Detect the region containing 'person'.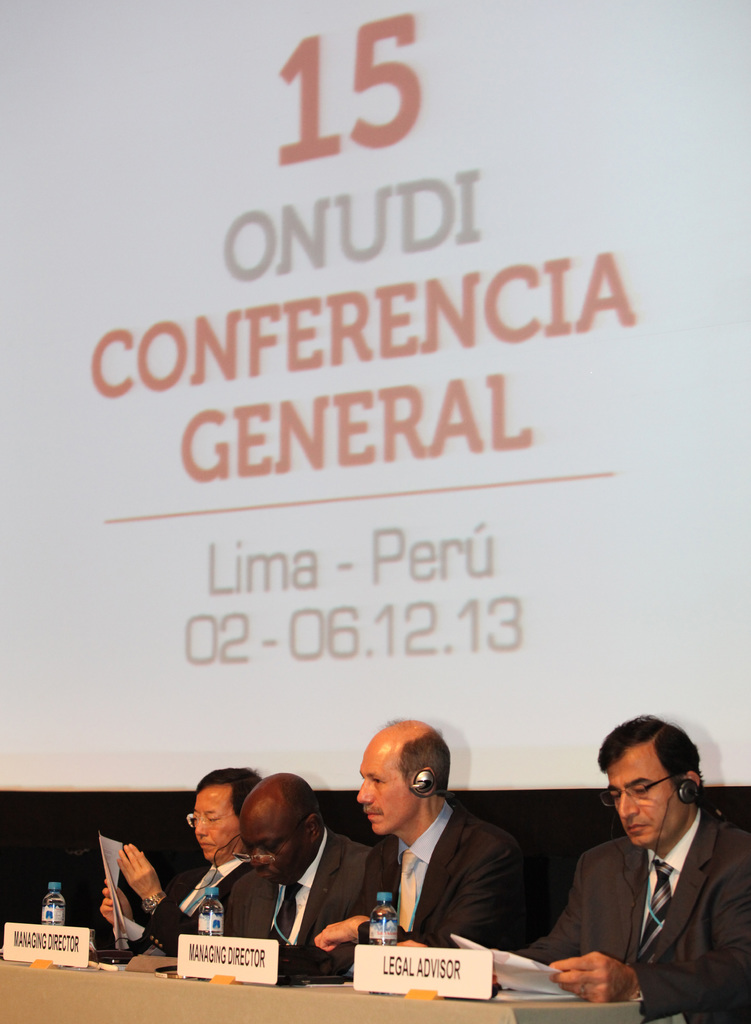
detection(492, 706, 750, 1023).
